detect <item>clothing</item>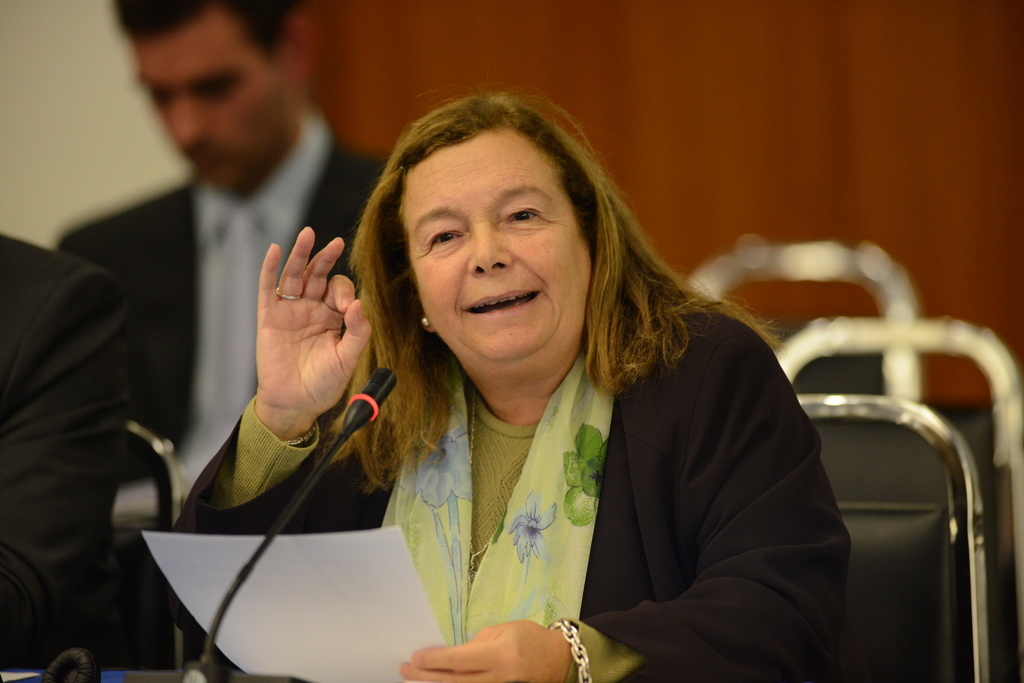
<box>0,230,135,670</box>
